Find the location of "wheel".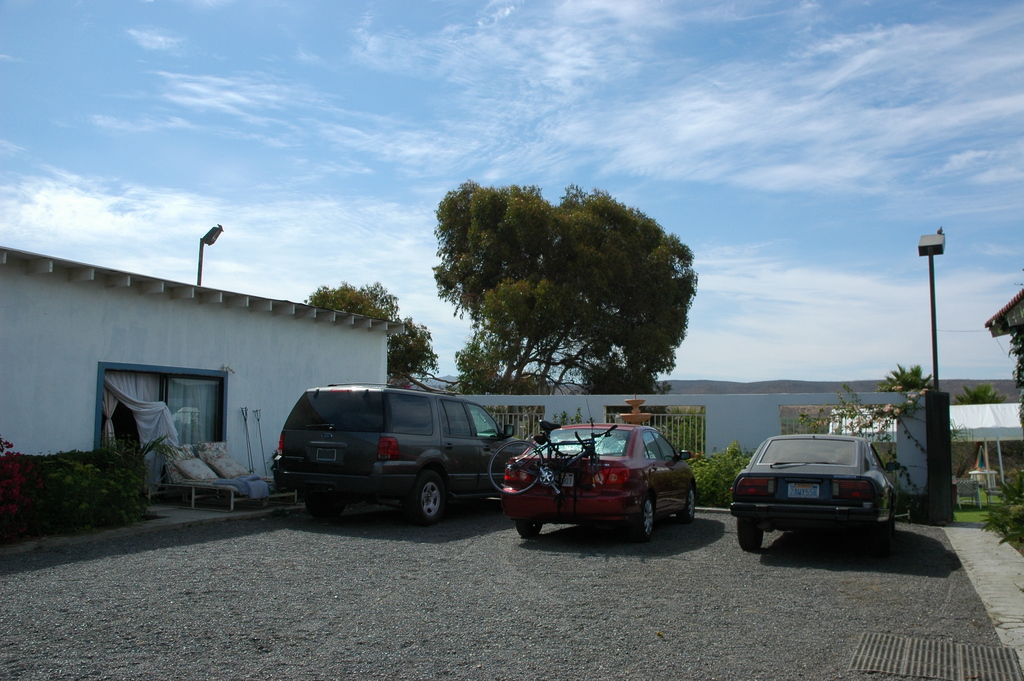
Location: rect(676, 487, 696, 523).
